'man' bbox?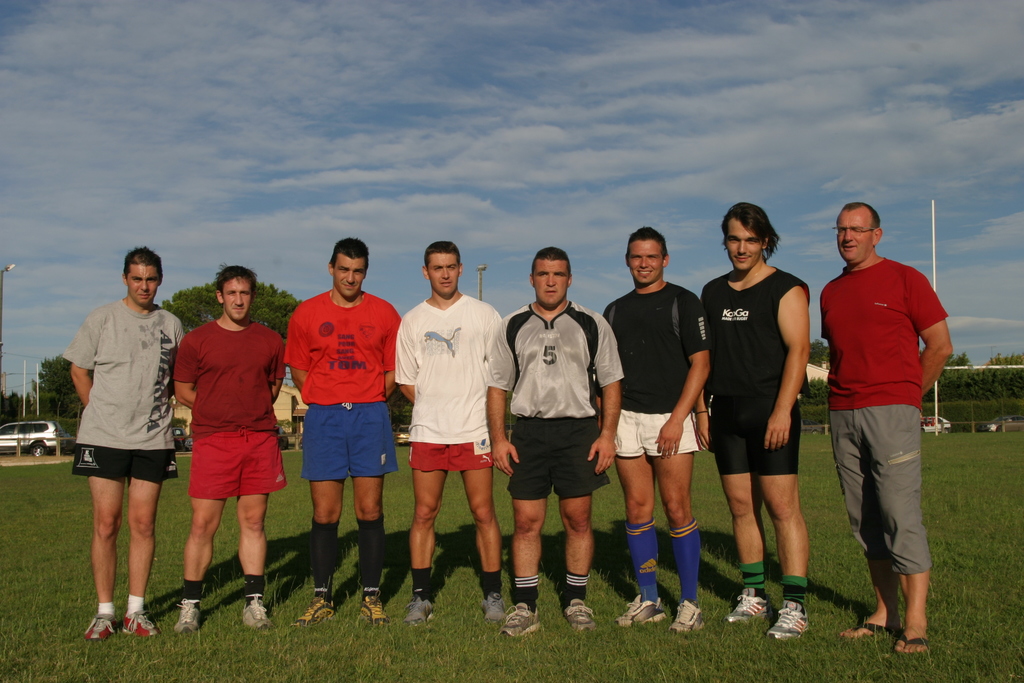
locate(488, 244, 626, 636)
